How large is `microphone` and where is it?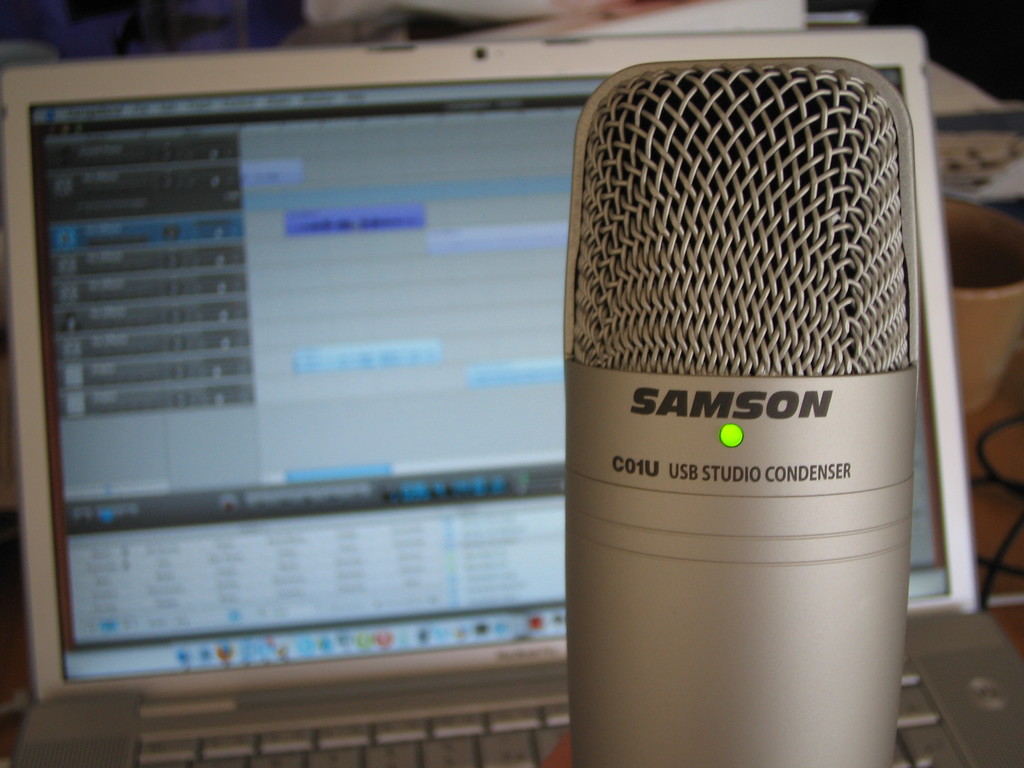
Bounding box: left=602, top=83, right=962, bottom=687.
